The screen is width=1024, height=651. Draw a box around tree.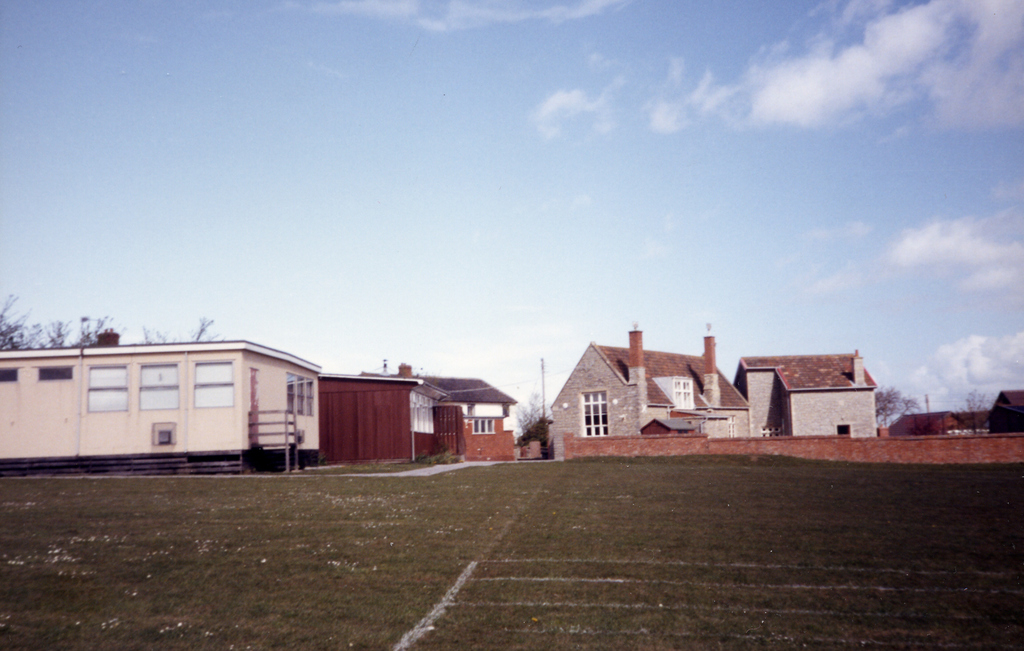
bbox(513, 389, 554, 451).
